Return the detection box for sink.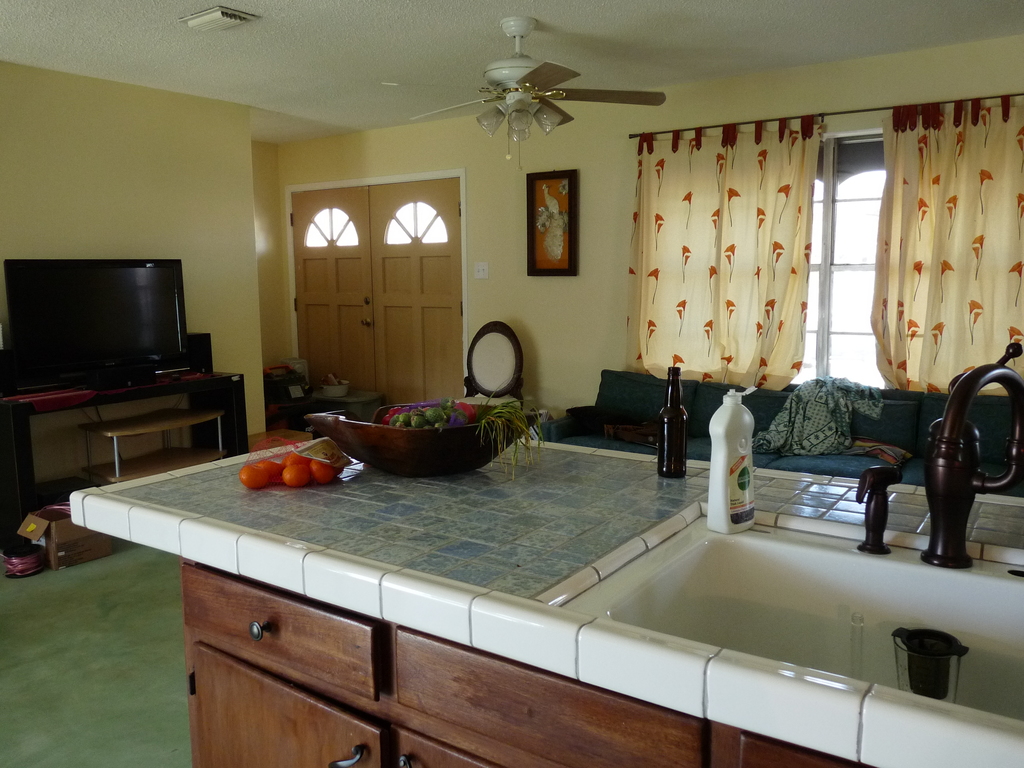
[left=561, top=340, right=1023, bottom=733].
